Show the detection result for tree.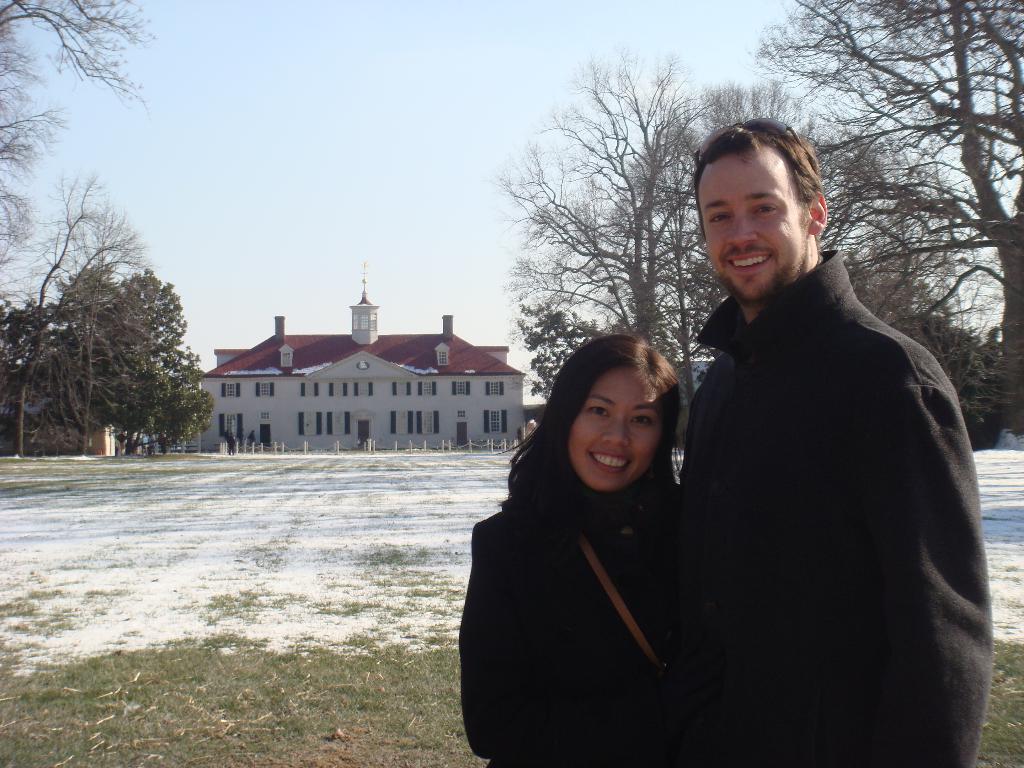
744,0,1023,446.
